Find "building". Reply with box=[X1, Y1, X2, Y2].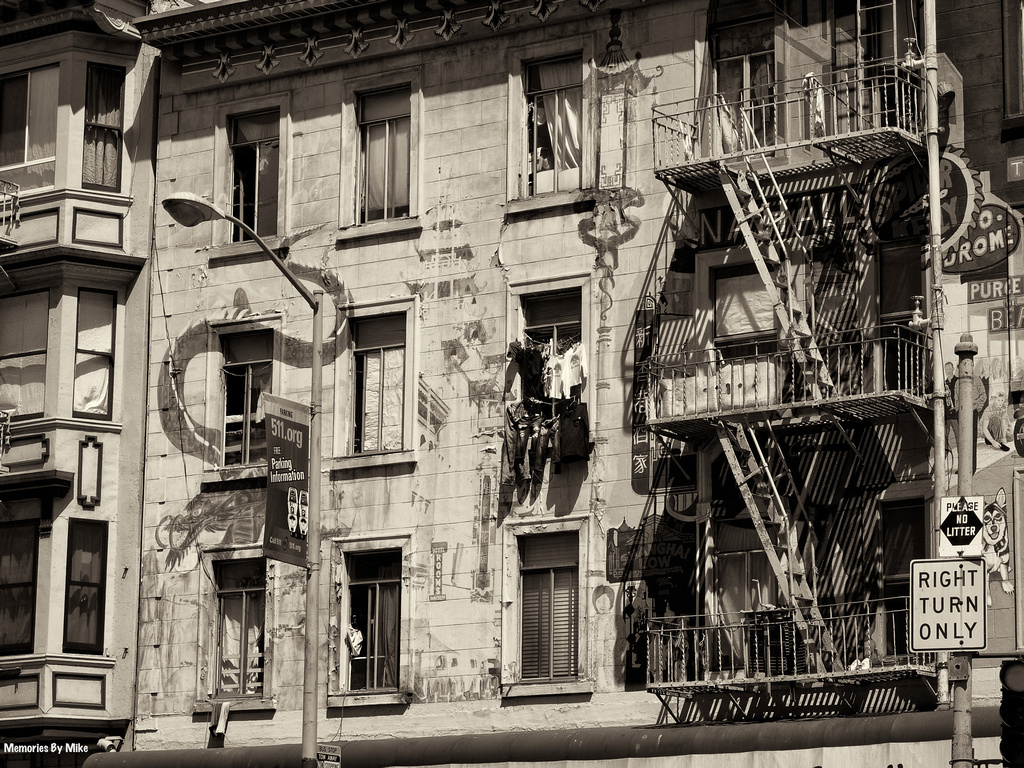
box=[79, 0, 1023, 766].
